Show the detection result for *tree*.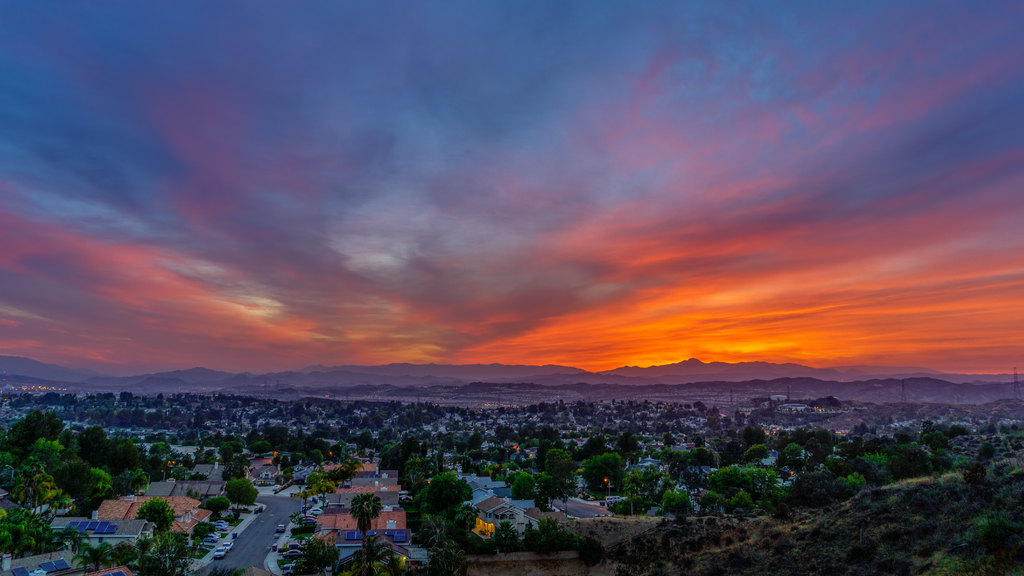
l=586, t=456, r=619, b=489.
